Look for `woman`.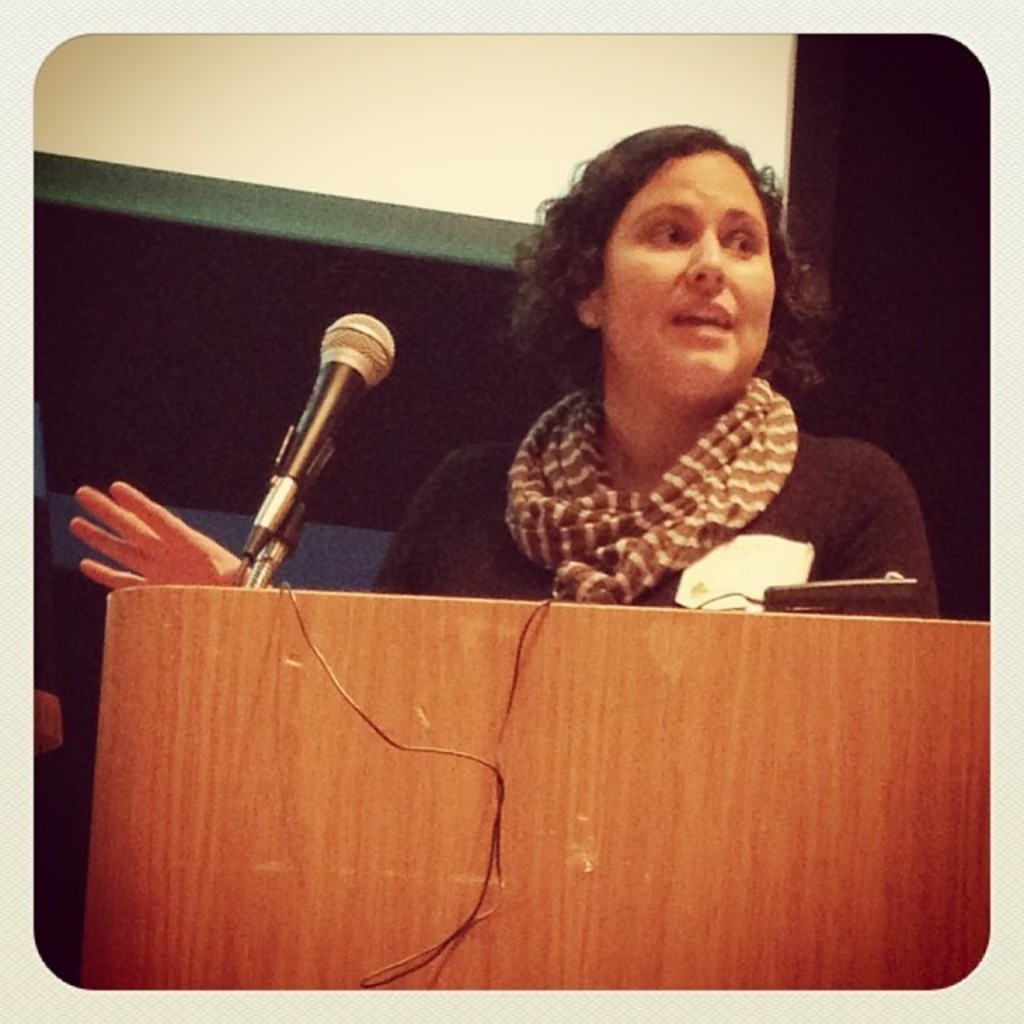
Found: detection(301, 104, 850, 619).
